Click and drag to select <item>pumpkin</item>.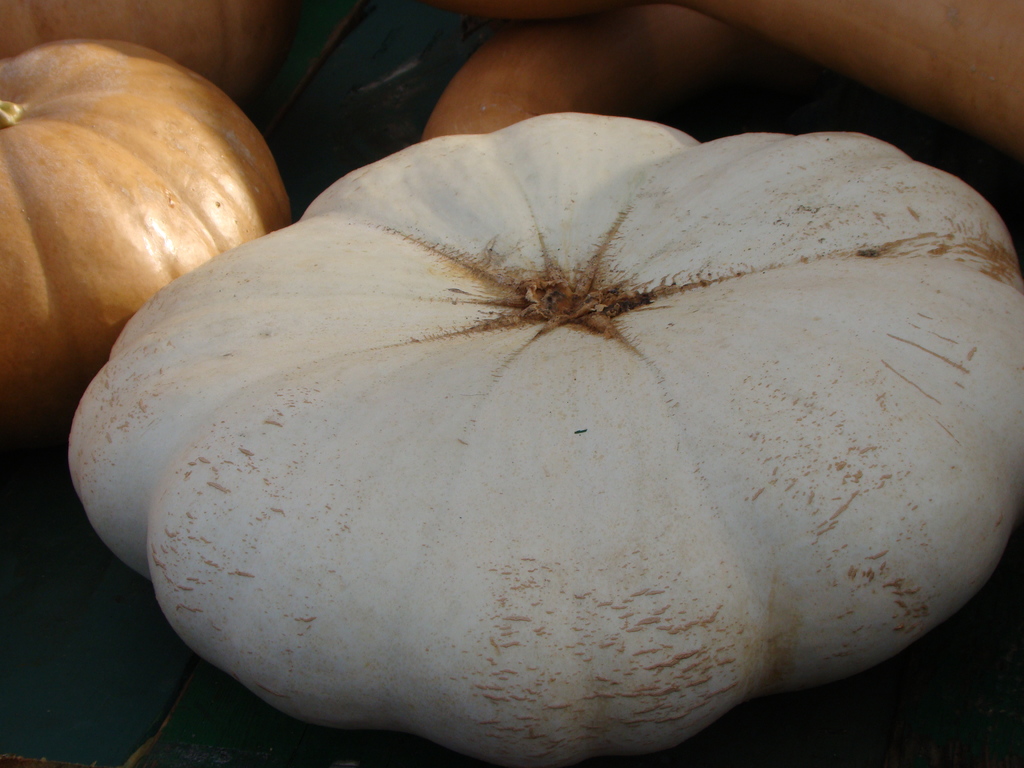
Selection: 0, 0, 294, 95.
